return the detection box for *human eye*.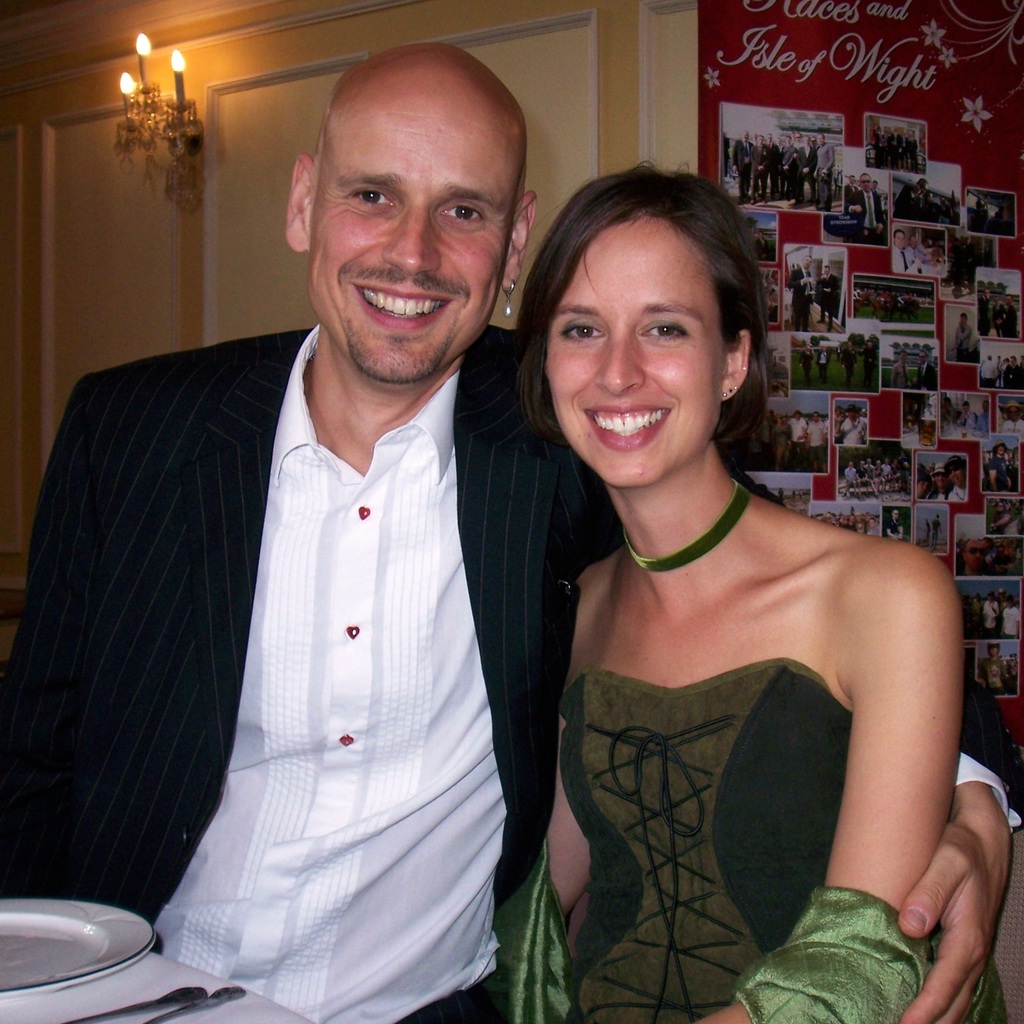
locate(342, 183, 394, 213).
